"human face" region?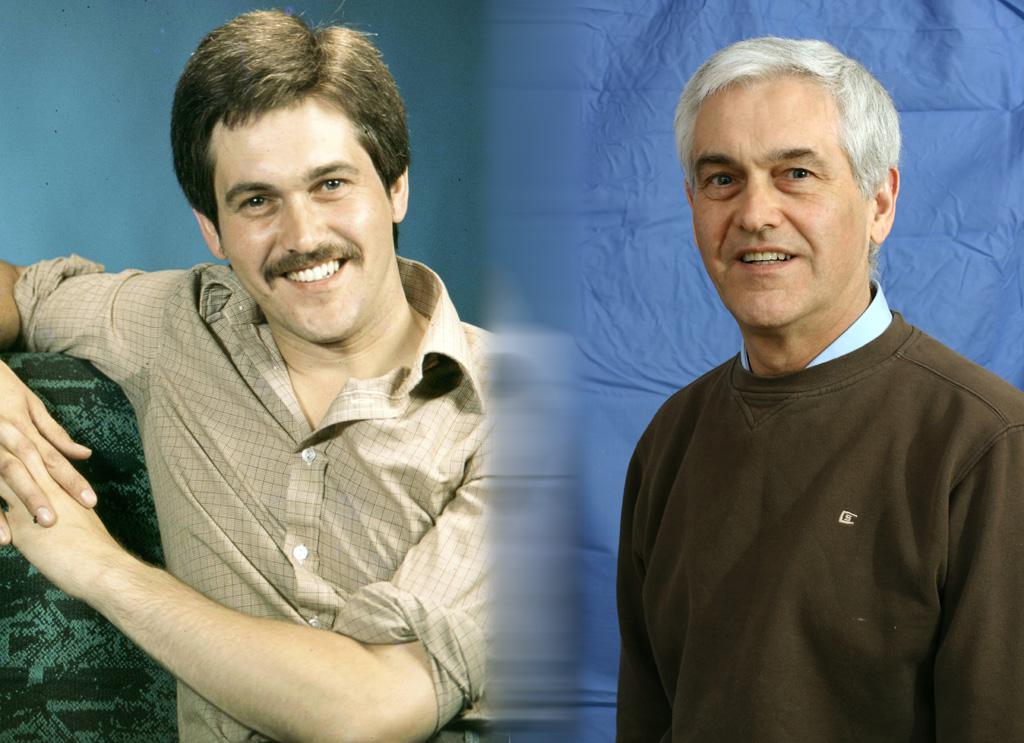
bbox=[224, 94, 398, 338]
